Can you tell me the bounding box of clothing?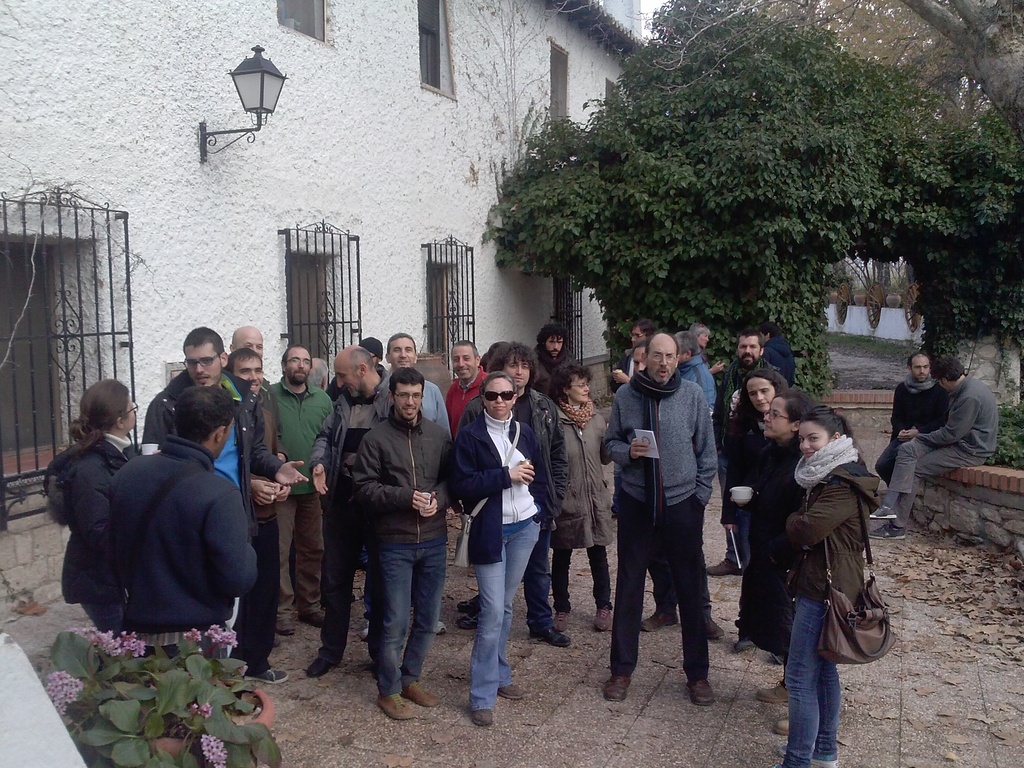
<region>899, 369, 954, 429</region>.
